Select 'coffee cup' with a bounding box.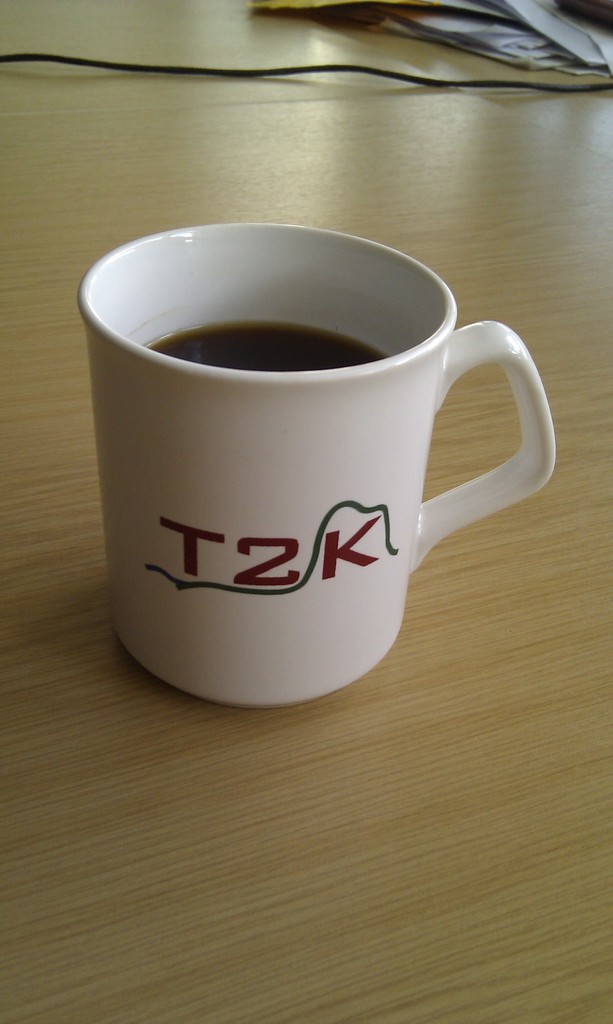
[x1=77, y1=219, x2=559, y2=714].
